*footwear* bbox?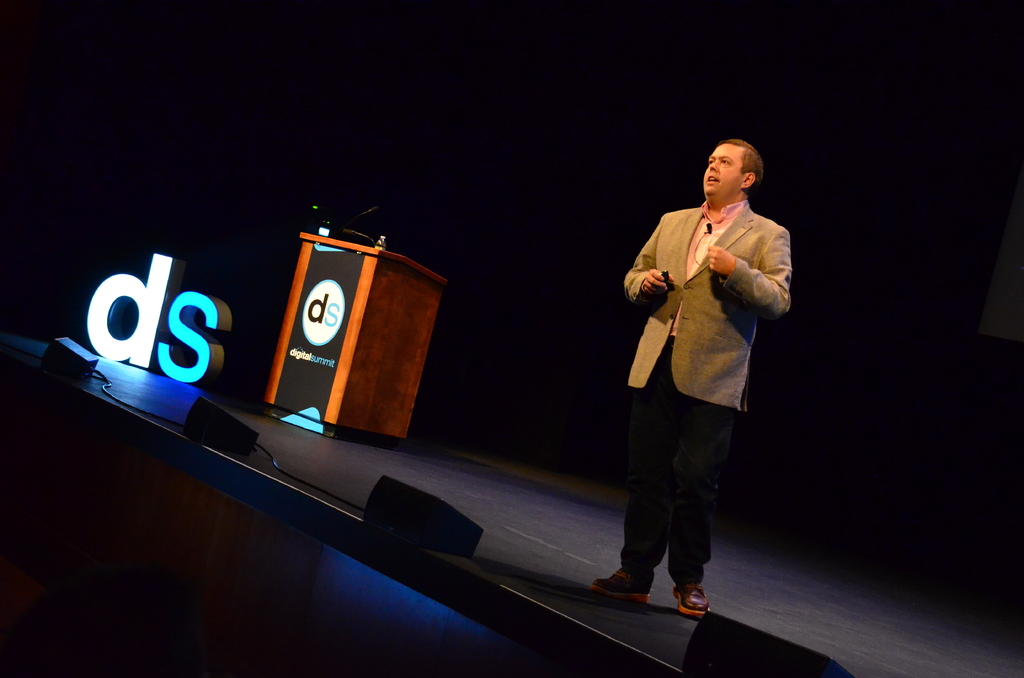
bbox(673, 580, 714, 614)
